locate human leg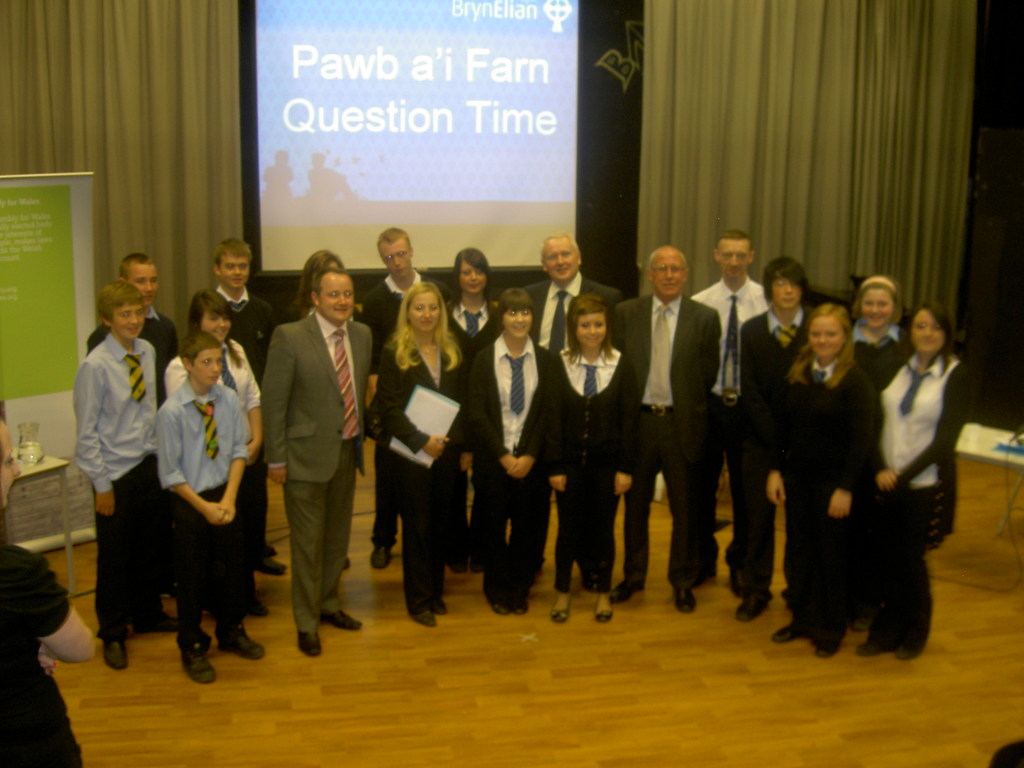
locate(216, 473, 268, 655)
